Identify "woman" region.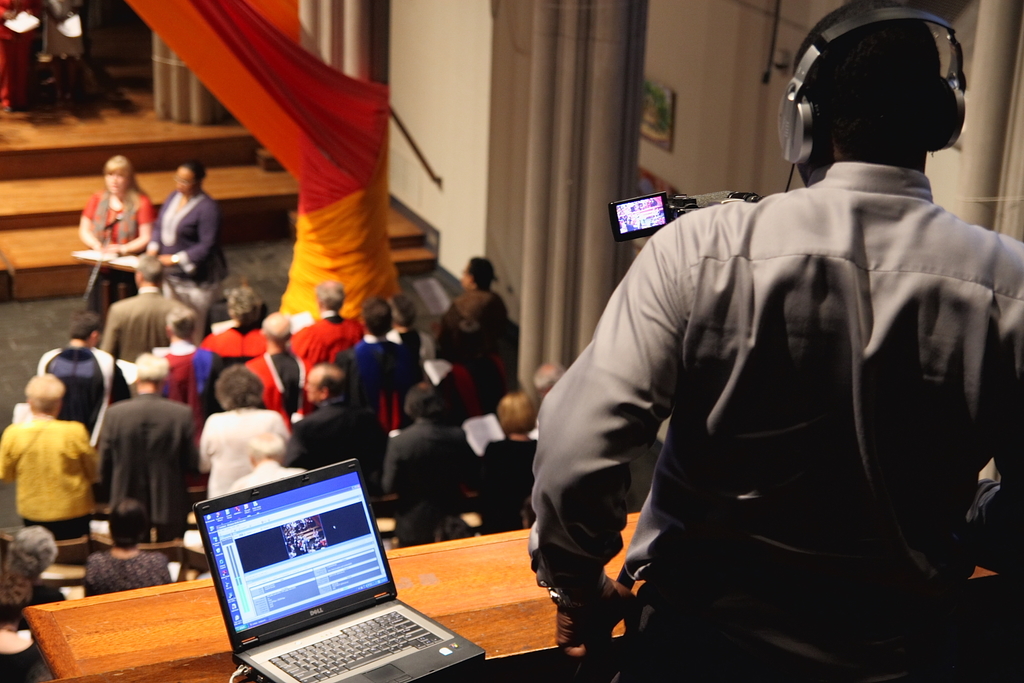
Region: select_region(139, 156, 235, 313).
